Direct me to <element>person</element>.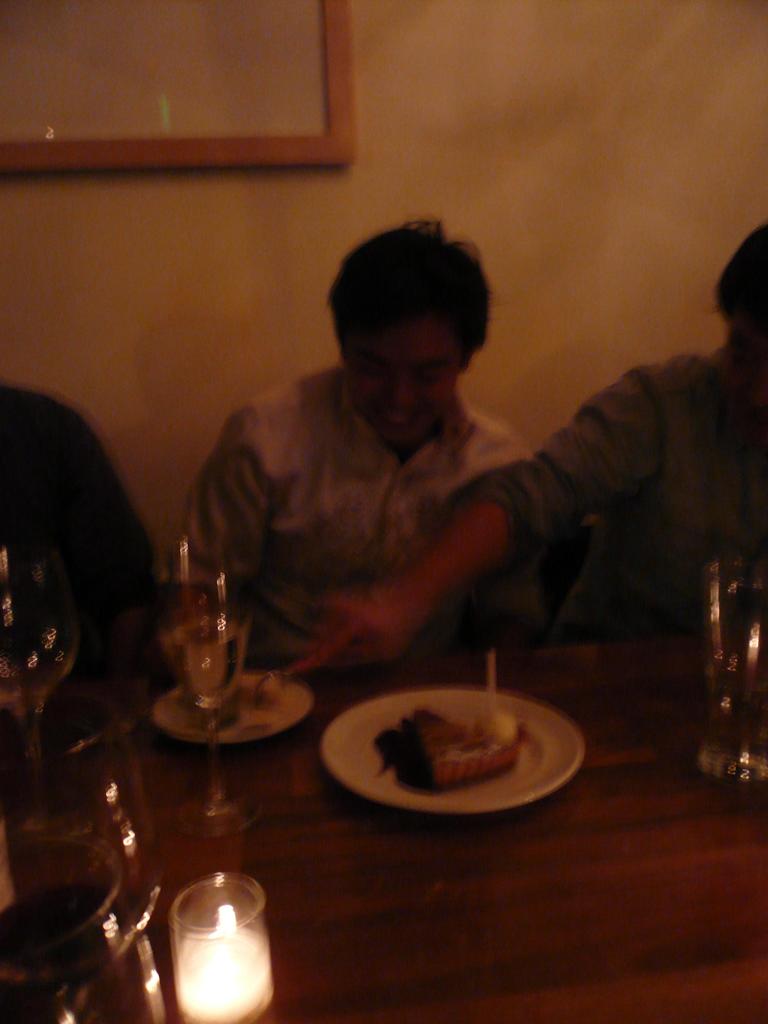
Direction: rect(0, 378, 182, 749).
